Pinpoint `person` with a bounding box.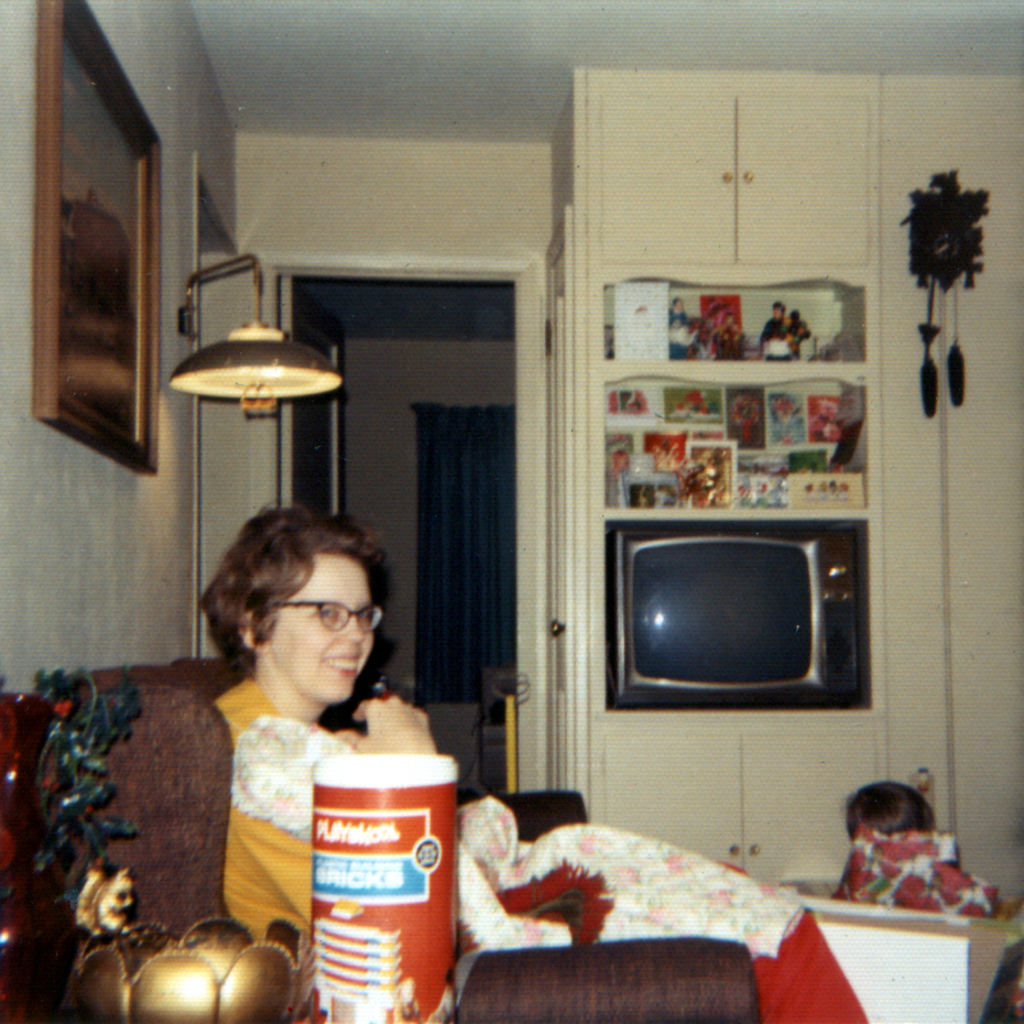
BBox(216, 498, 442, 943).
